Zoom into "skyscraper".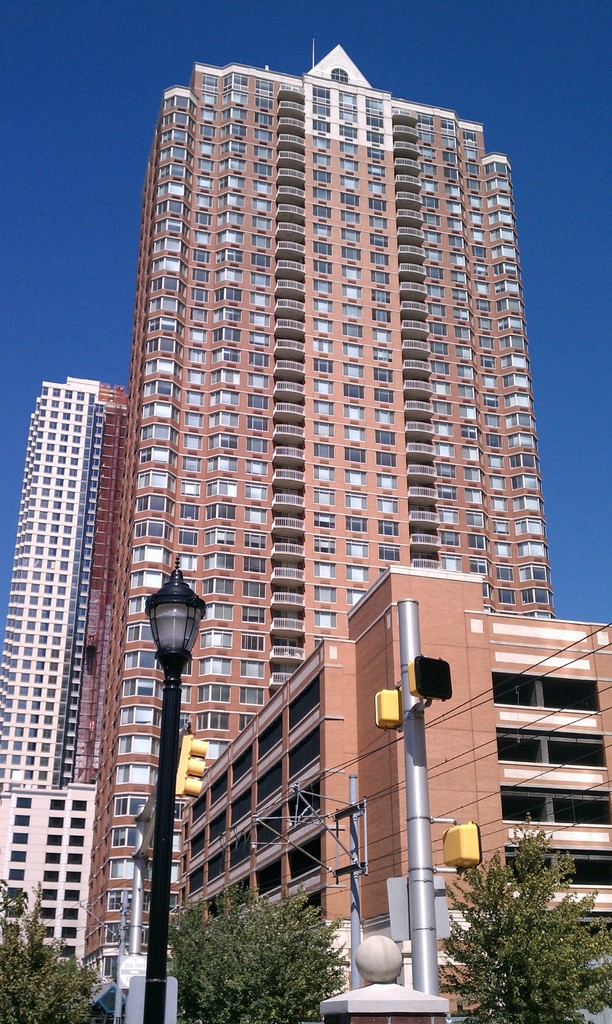
Zoom target: <box>88,60,567,948</box>.
